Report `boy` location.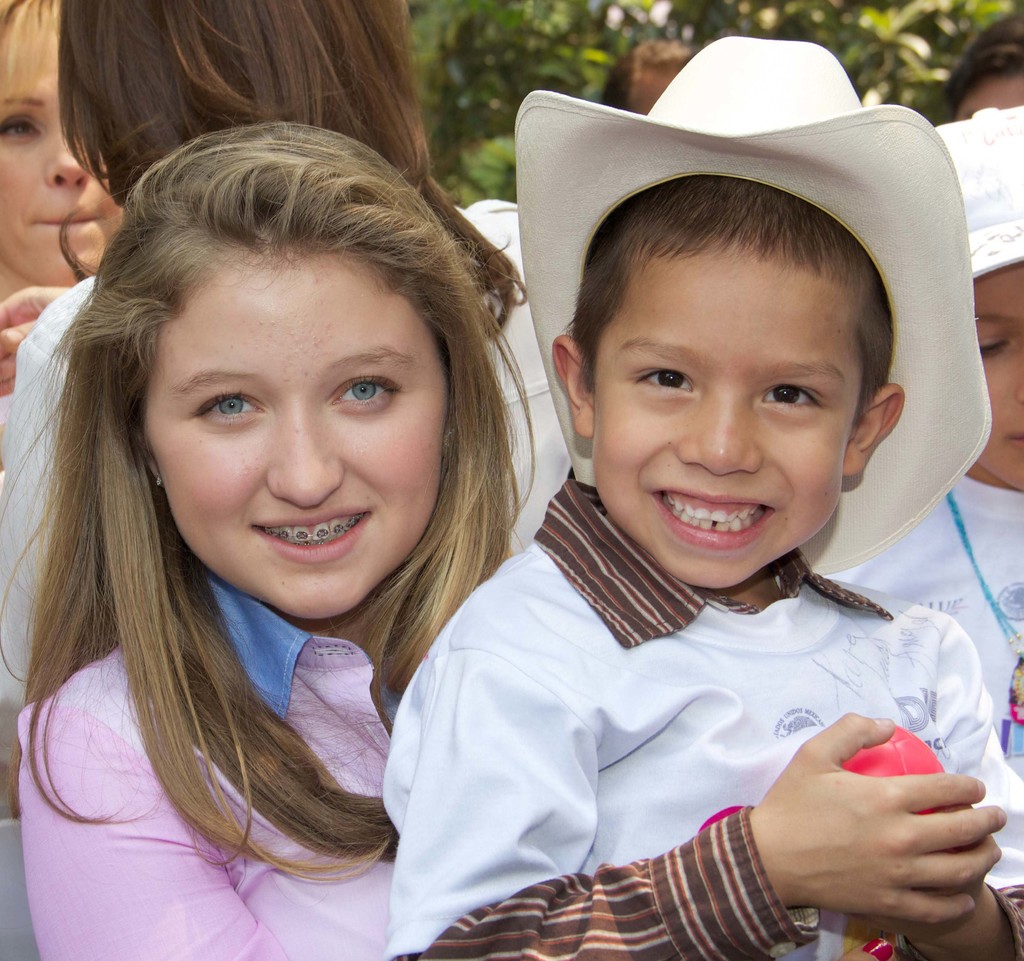
Report: x1=352 y1=90 x2=960 y2=947.
